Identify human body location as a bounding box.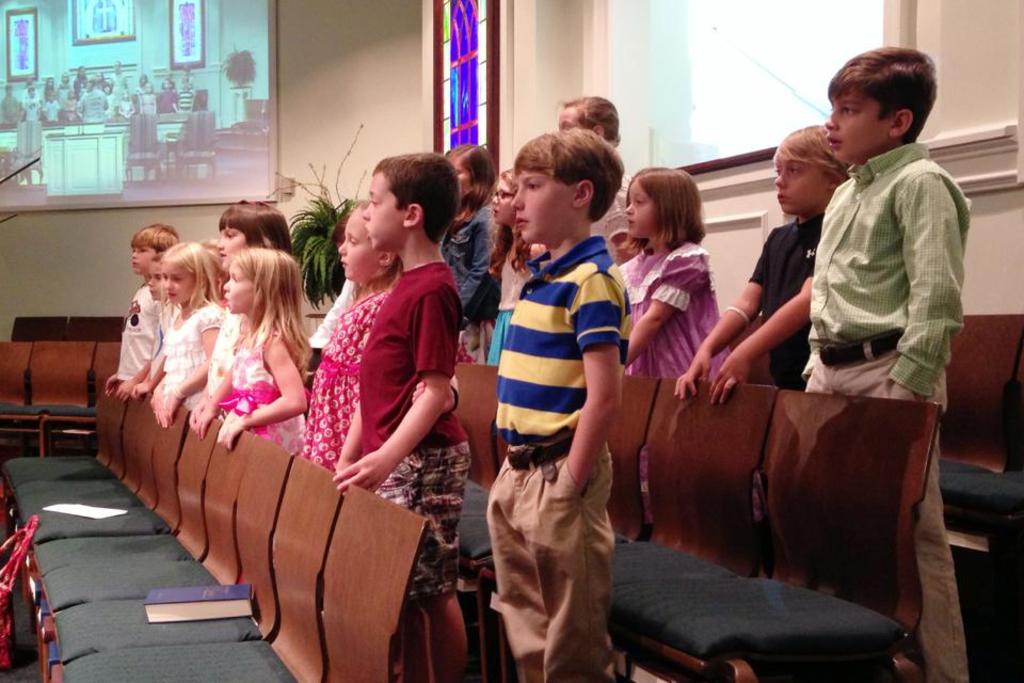
445:201:505:369.
